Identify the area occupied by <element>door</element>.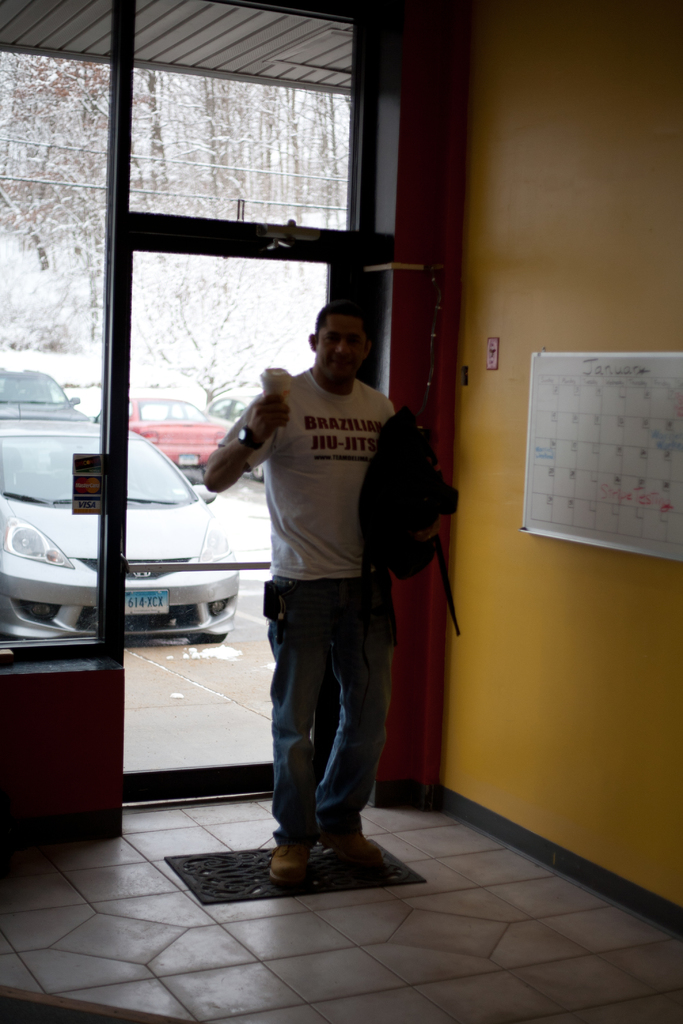
Area: (x1=67, y1=20, x2=468, y2=880).
